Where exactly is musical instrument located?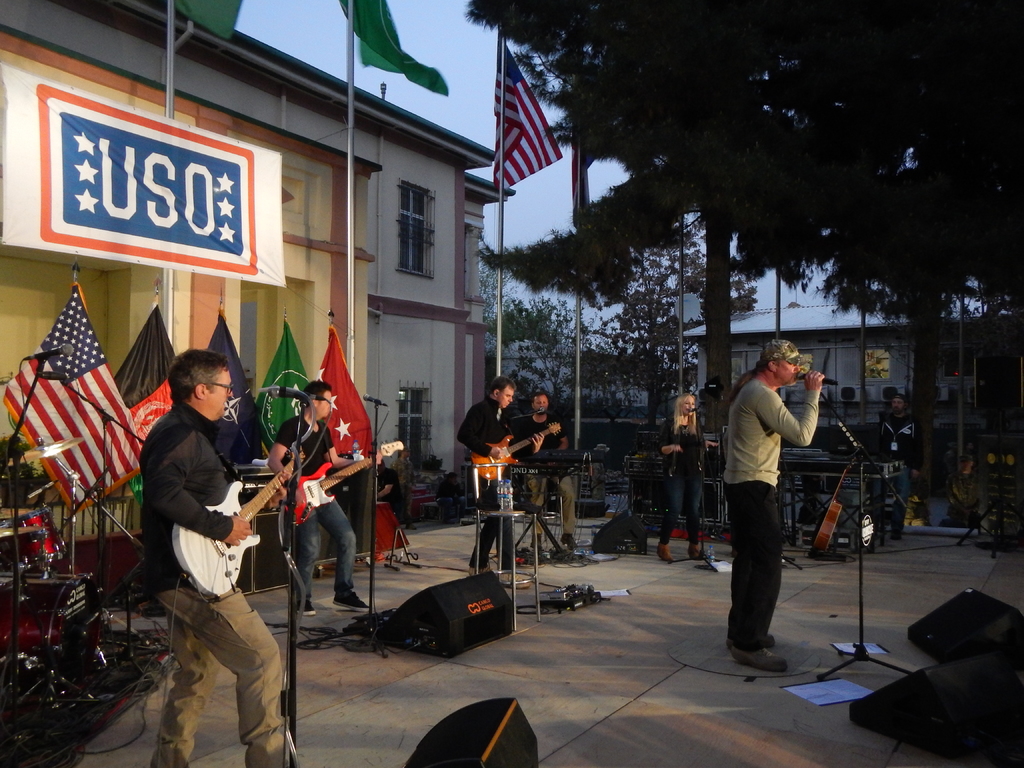
Its bounding box is <bbox>175, 450, 303, 595</bbox>.
